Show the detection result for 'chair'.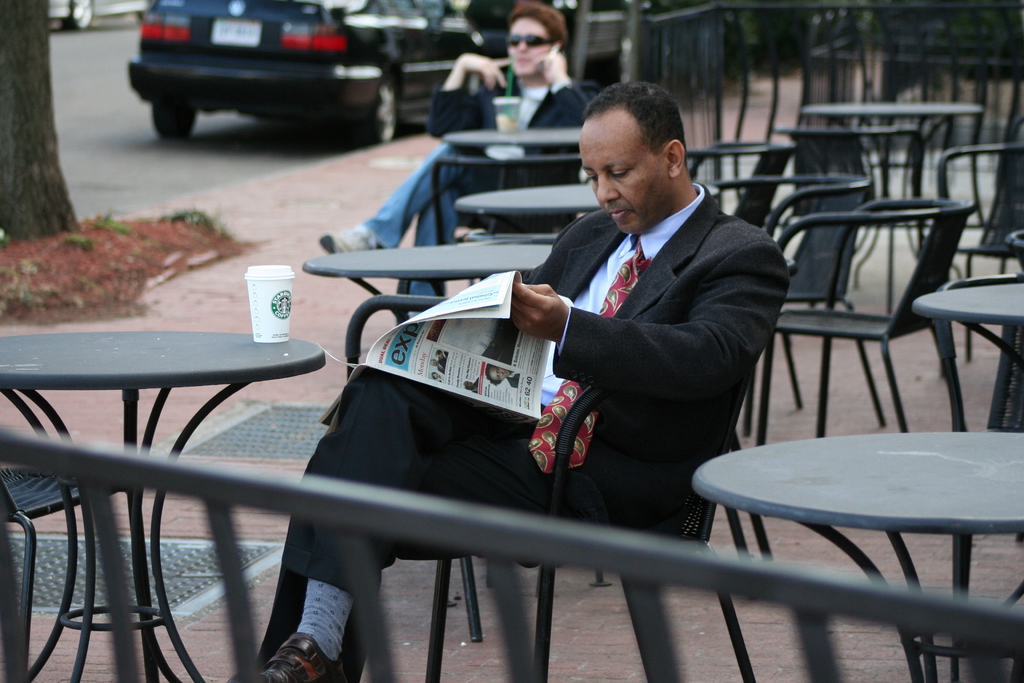
{"left": 692, "top": 136, "right": 797, "bottom": 226}.
